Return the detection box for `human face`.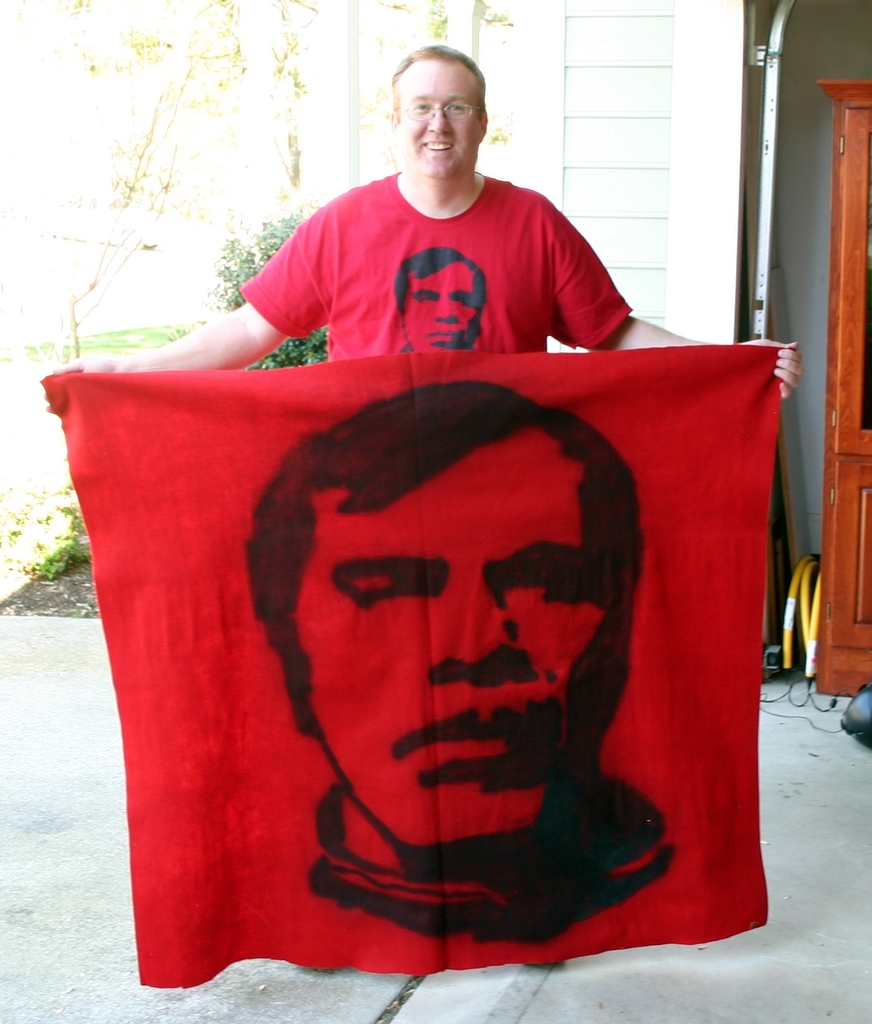
402, 62, 484, 183.
